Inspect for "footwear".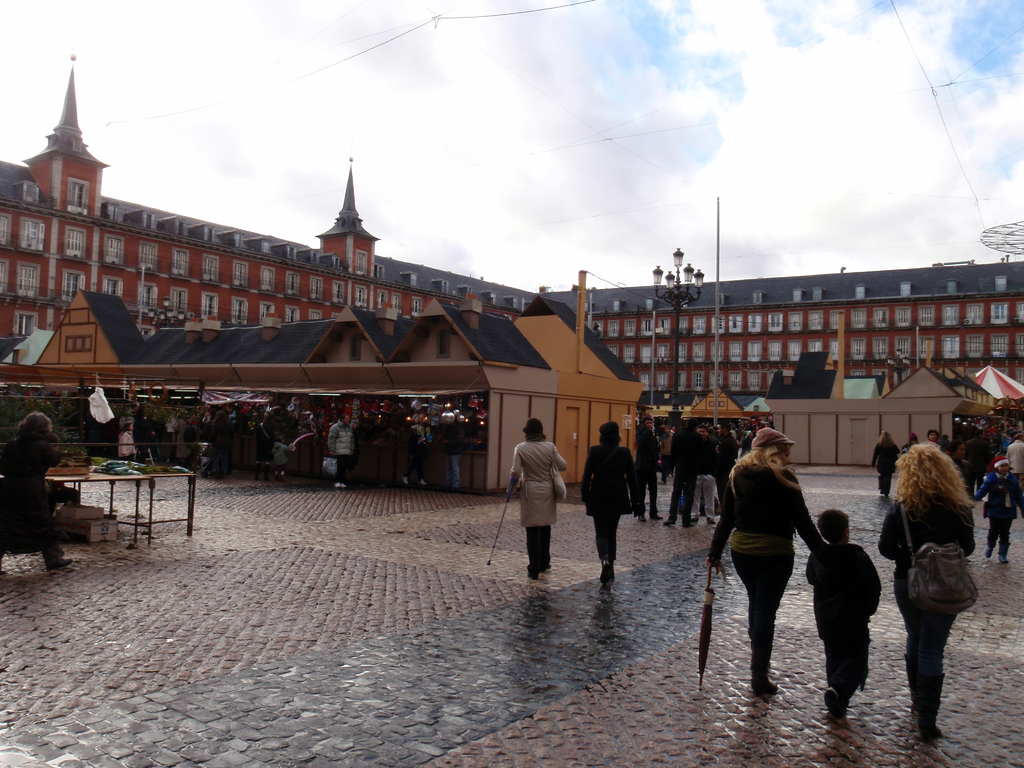
Inspection: l=418, t=477, r=426, b=484.
